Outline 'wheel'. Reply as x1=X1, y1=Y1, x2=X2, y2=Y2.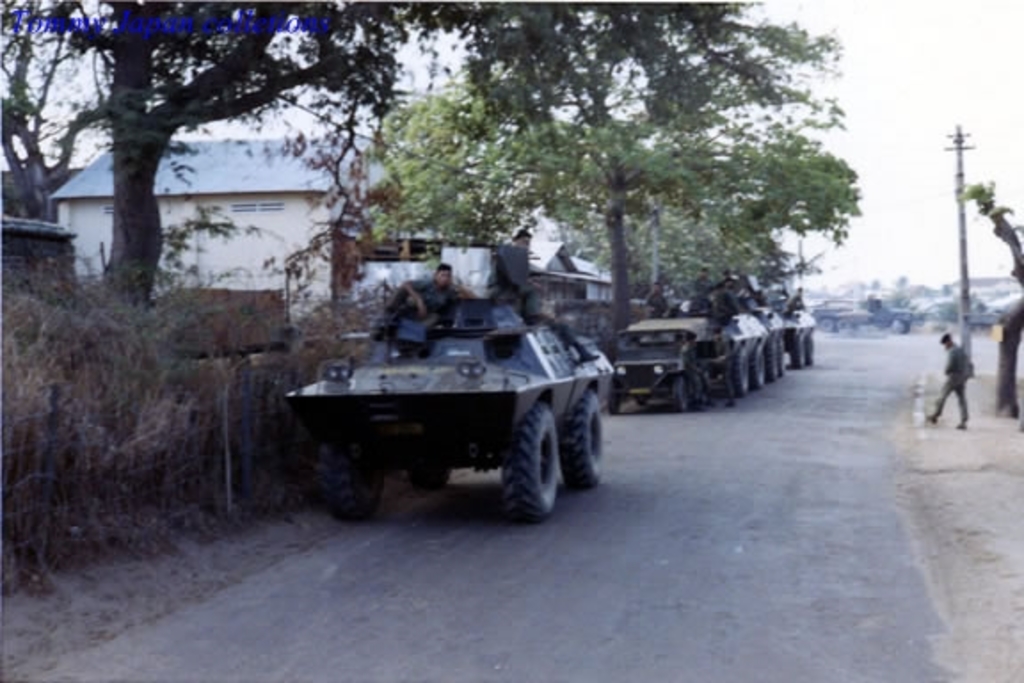
x1=300, y1=418, x2=386, y2=528.
